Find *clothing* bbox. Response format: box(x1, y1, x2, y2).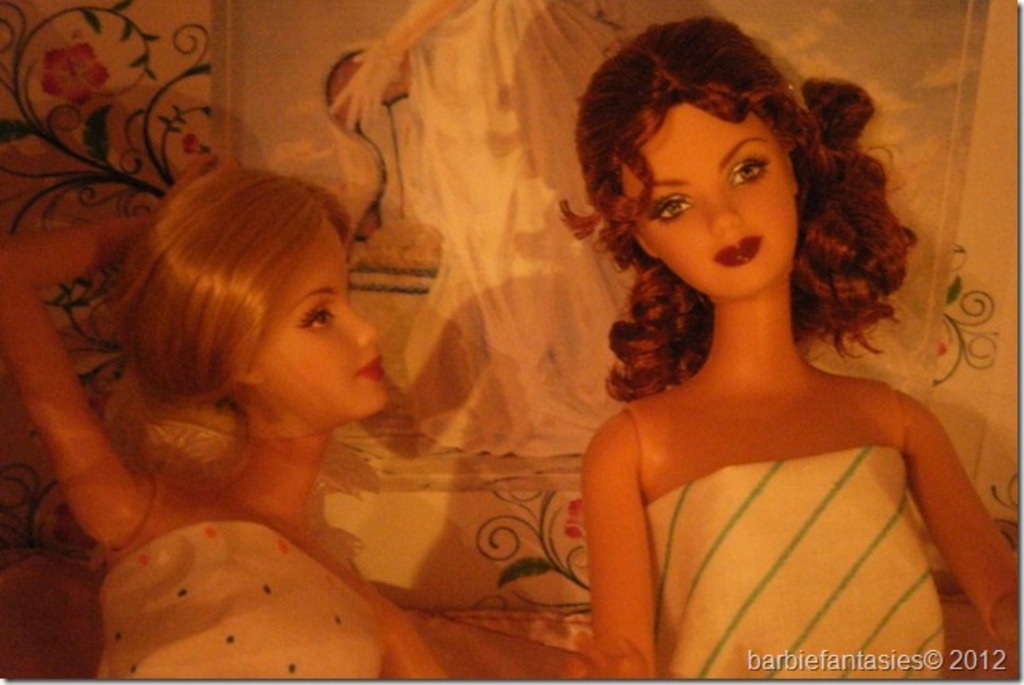
box(92, 512, 388, 683).
